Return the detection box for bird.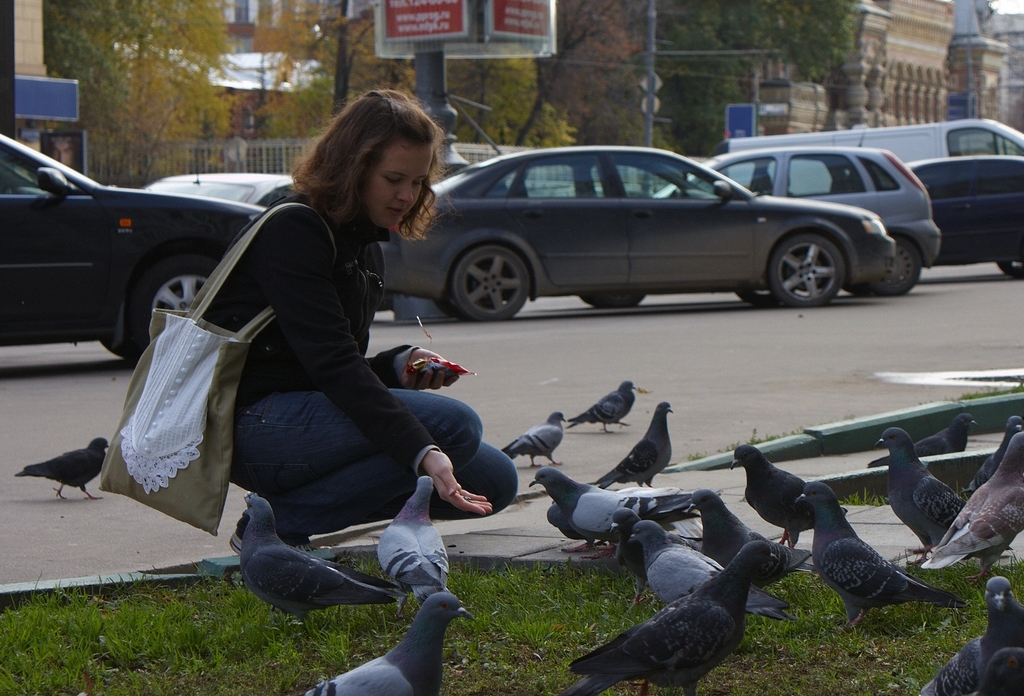
298 590 473 695.
